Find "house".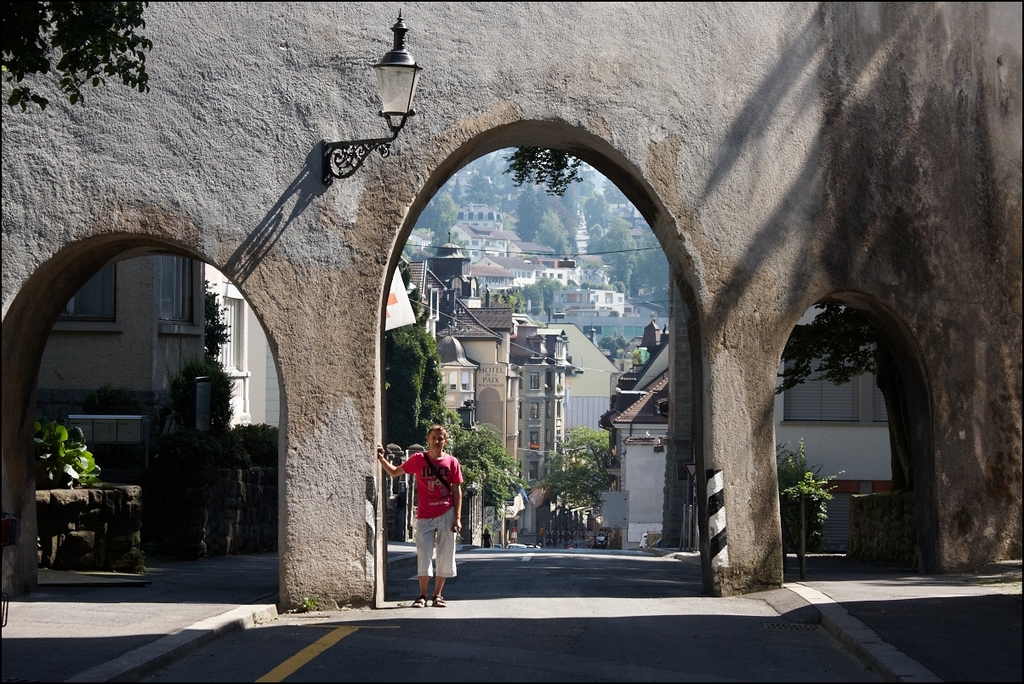
499:240:558:259.
